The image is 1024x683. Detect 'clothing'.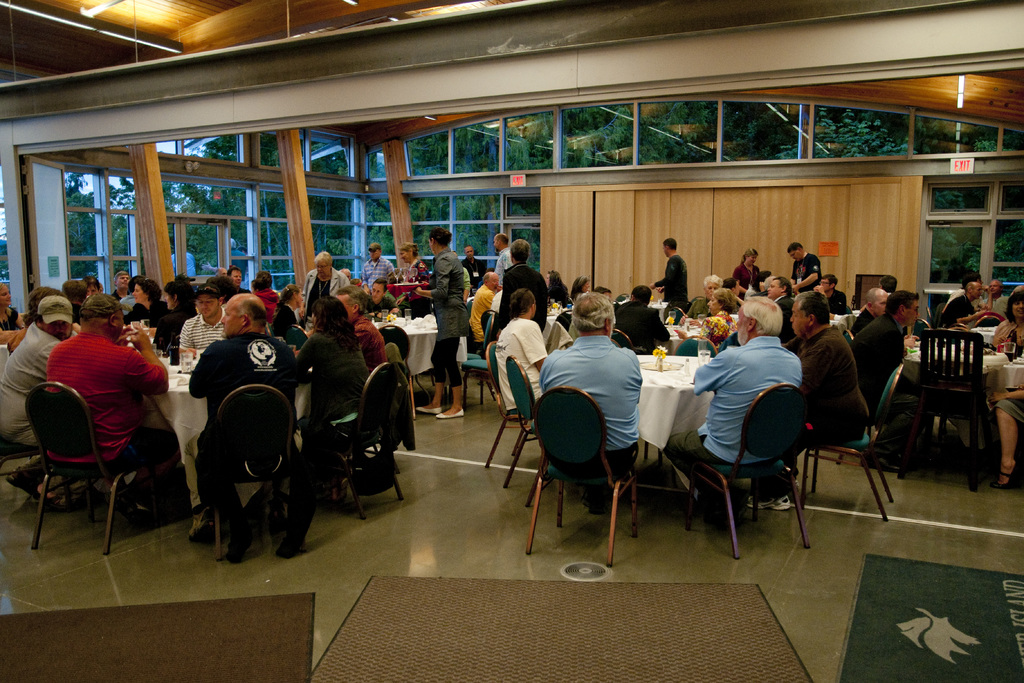
Detection: rect(356, 250, 391, 290).
